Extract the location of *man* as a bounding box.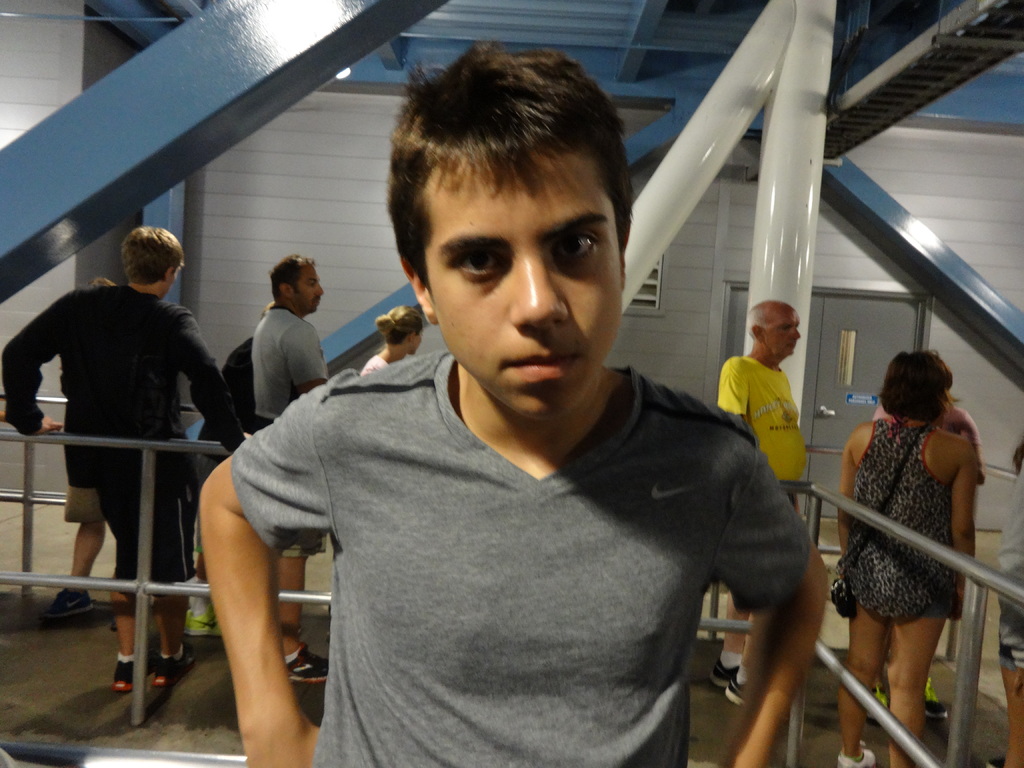
(715, 300, 806, 712).
